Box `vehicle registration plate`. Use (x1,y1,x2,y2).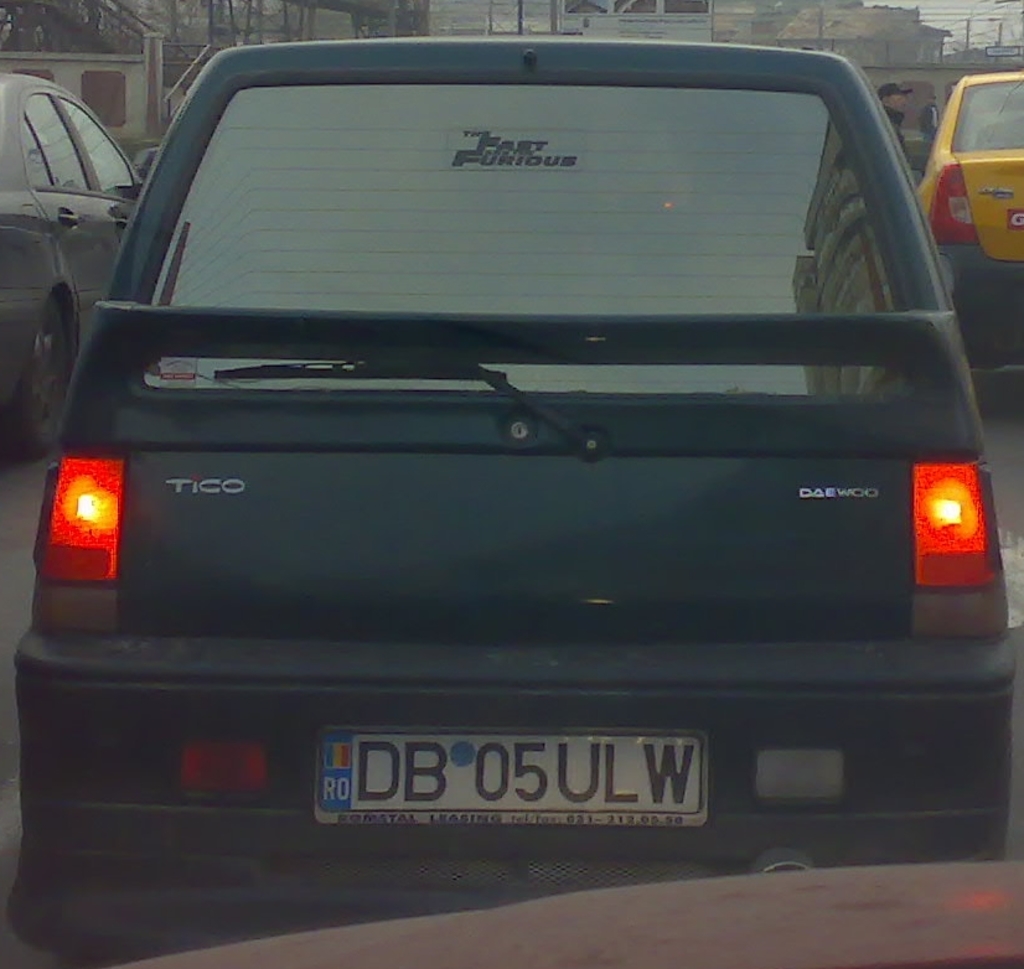
(293,732,739,845).
